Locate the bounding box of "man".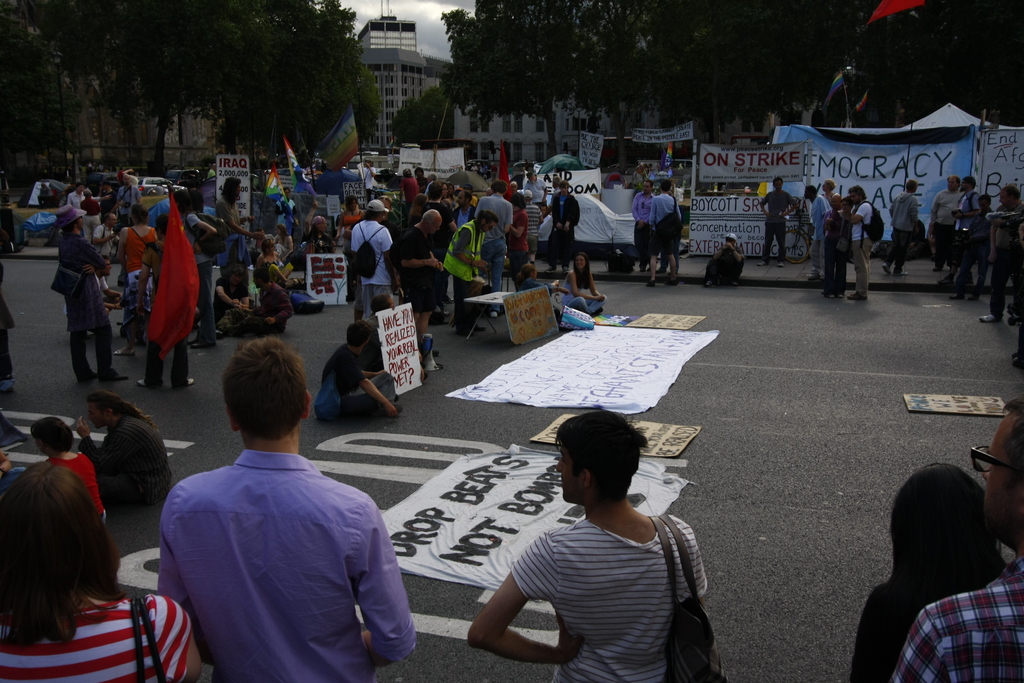
Bounding box: pyautogui.locateOnScreen(755, 177, 797, 265).
